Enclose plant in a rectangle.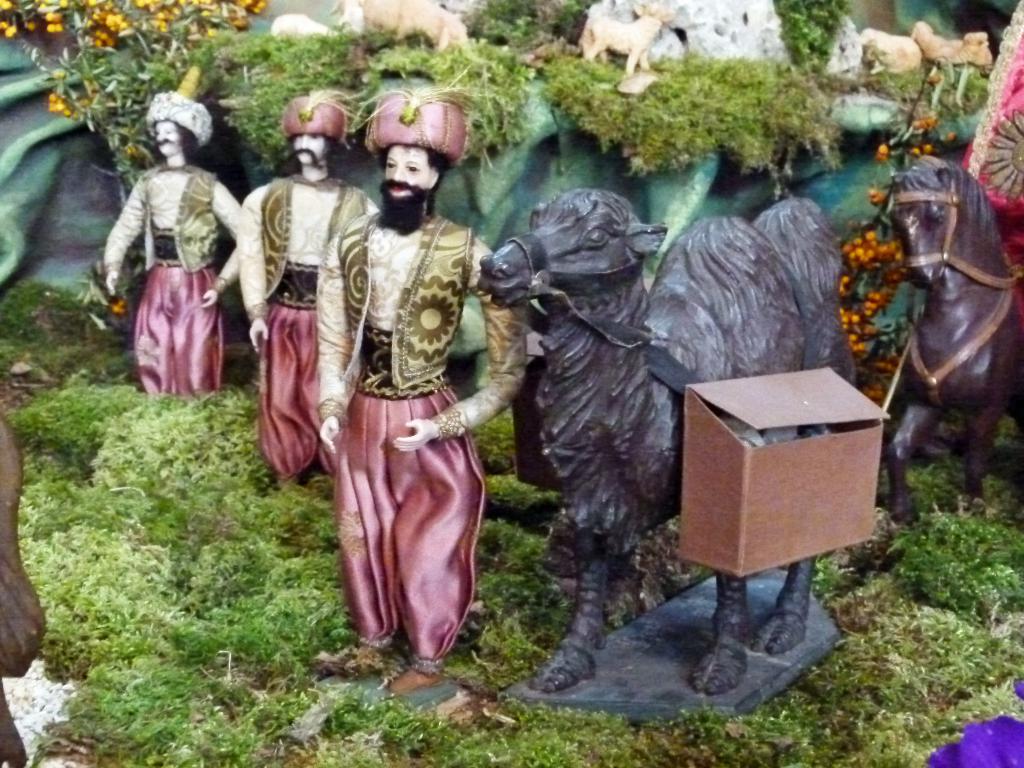
rect(857, 29, 1002, 140).
